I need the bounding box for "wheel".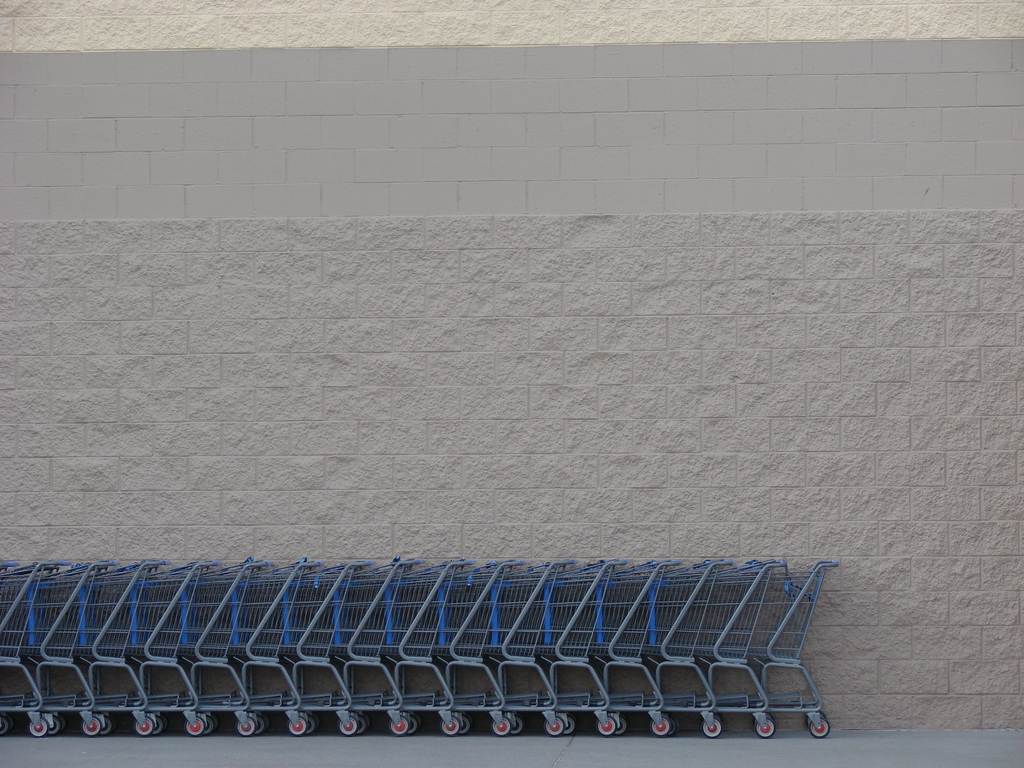
Here it is: pyautogui.locateOnScreen(134, 718, 154, 737).
